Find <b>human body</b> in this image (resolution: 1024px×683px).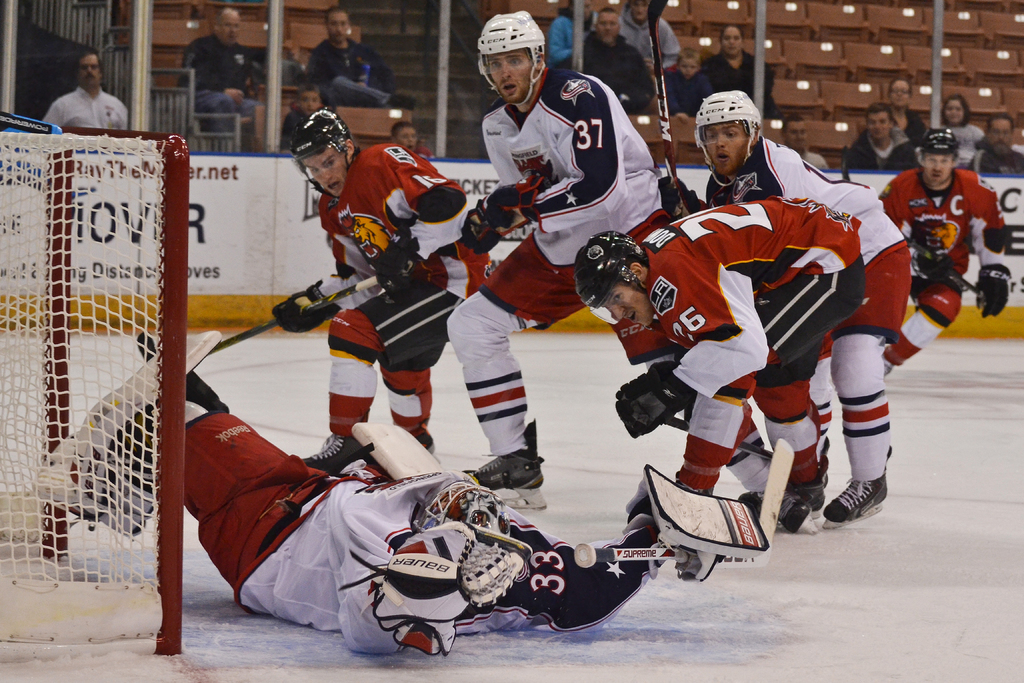
bbox=[307, 37, 396, 112].
